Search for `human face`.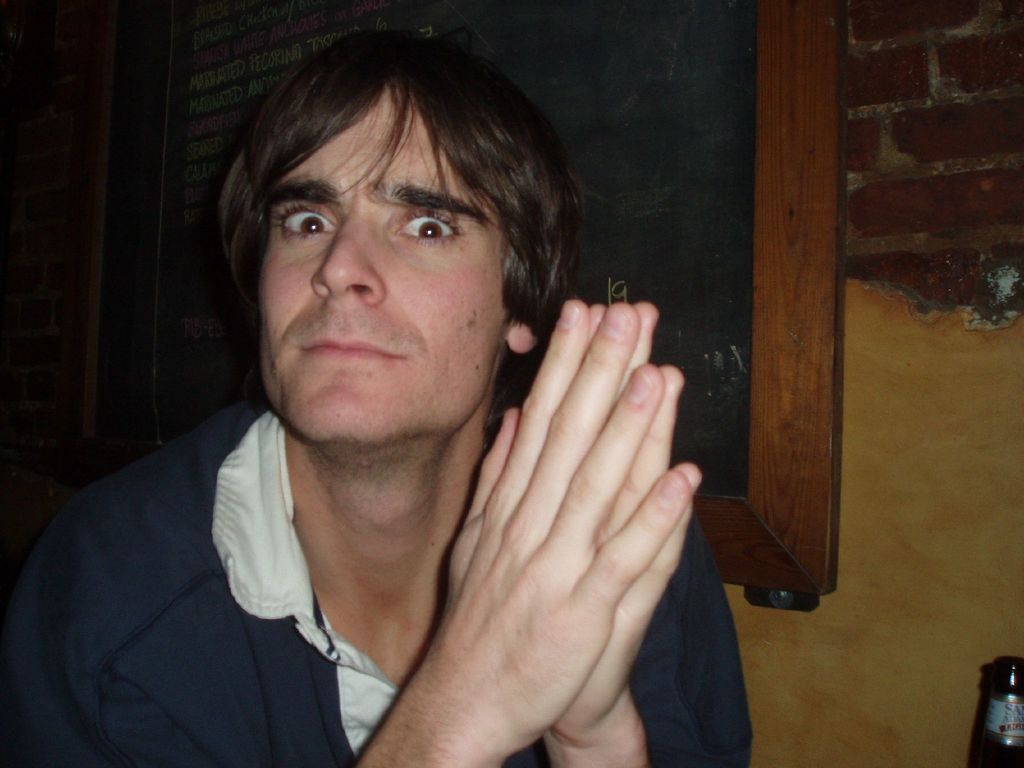
Found at pyautogui.locateOnScreen(257, 109, 506, 458).
